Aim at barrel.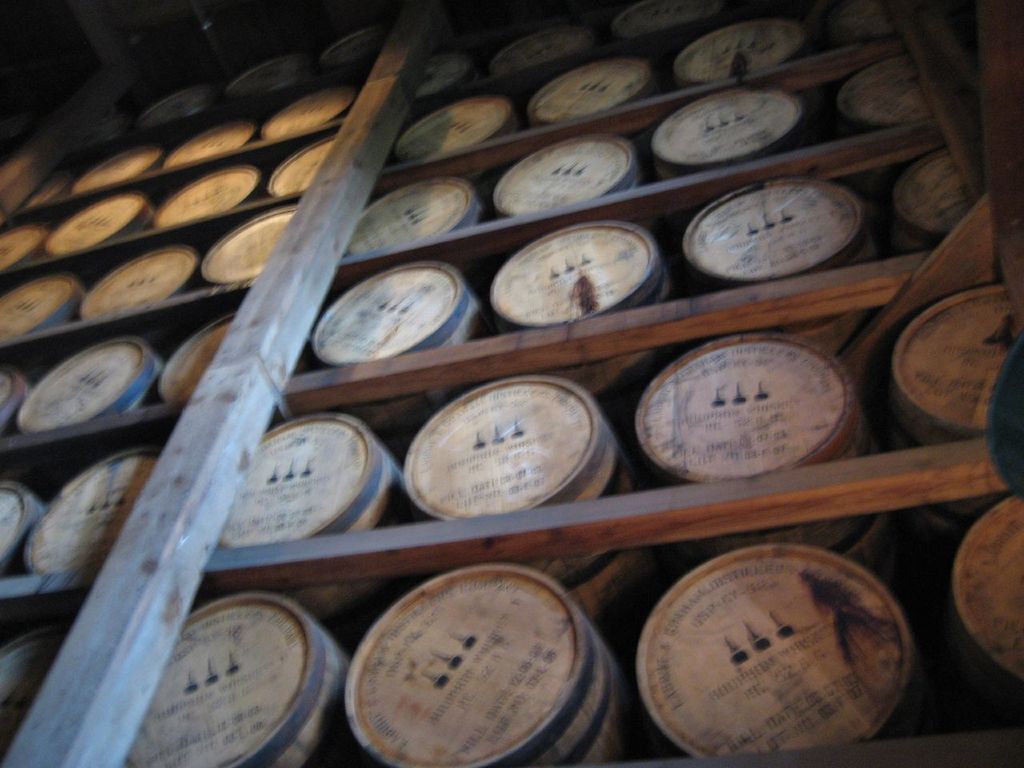
Aimed at (left=677, top=185, right=902, bottom=351).
